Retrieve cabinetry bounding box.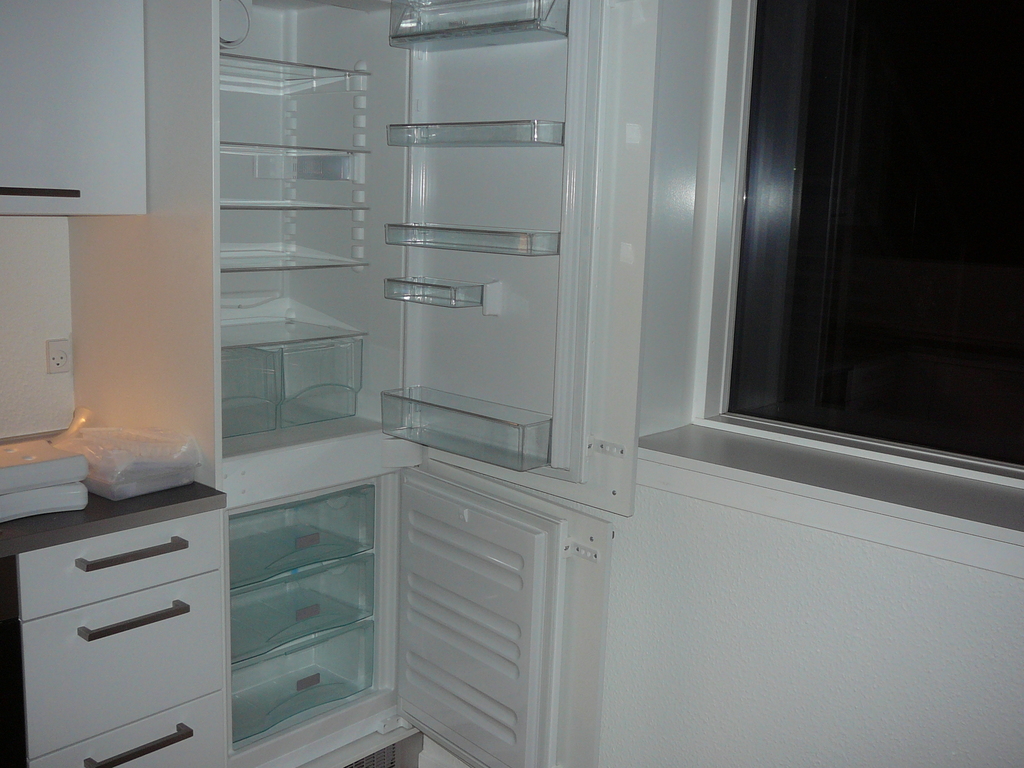
Bounding box: 0,0,145,212.
